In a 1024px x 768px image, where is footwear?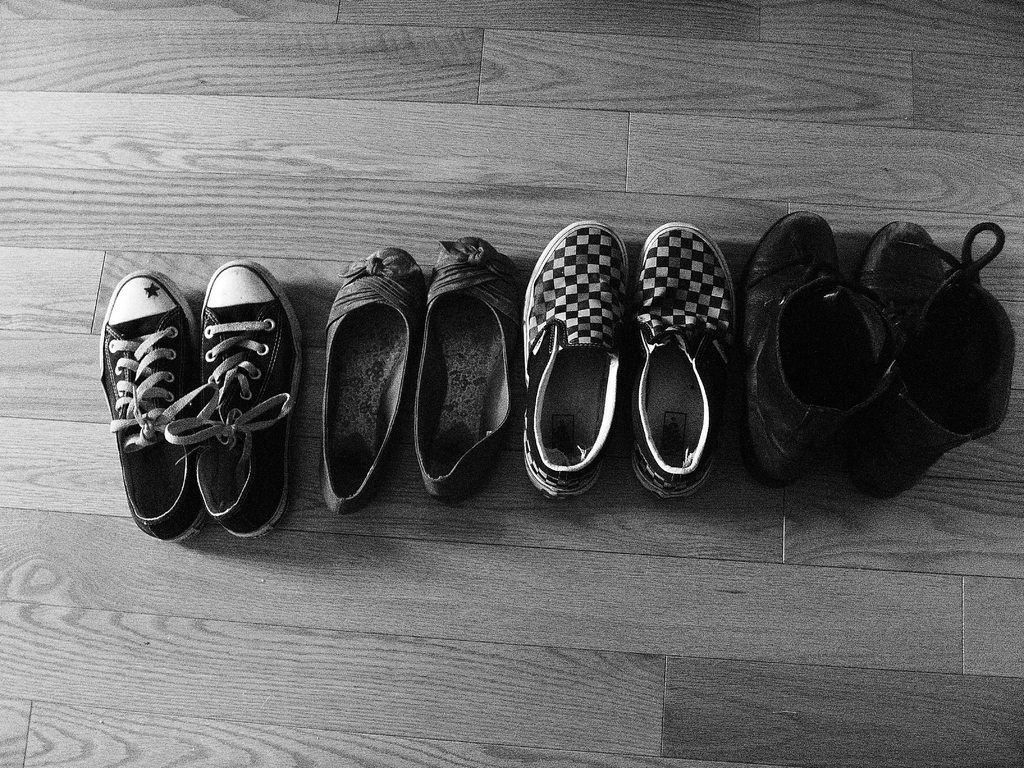
BBox(519, 219, 630, 498).
